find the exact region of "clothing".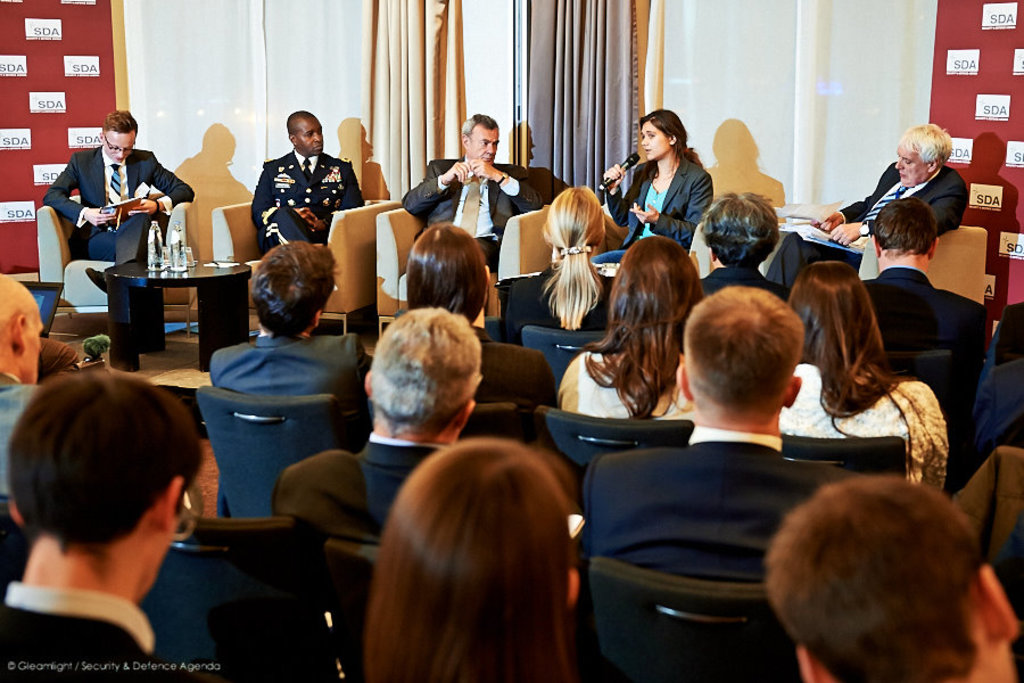
Exact region: rect(271, 428, 445, 550).
